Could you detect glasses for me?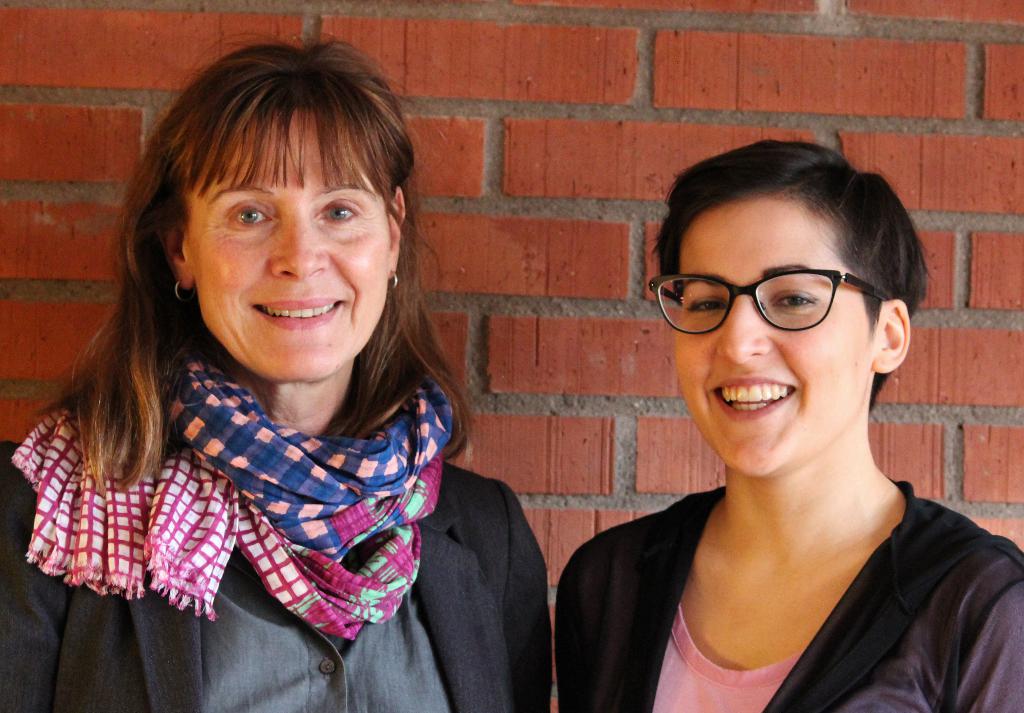
Detection result: locate(652, 268, 892, 335).
